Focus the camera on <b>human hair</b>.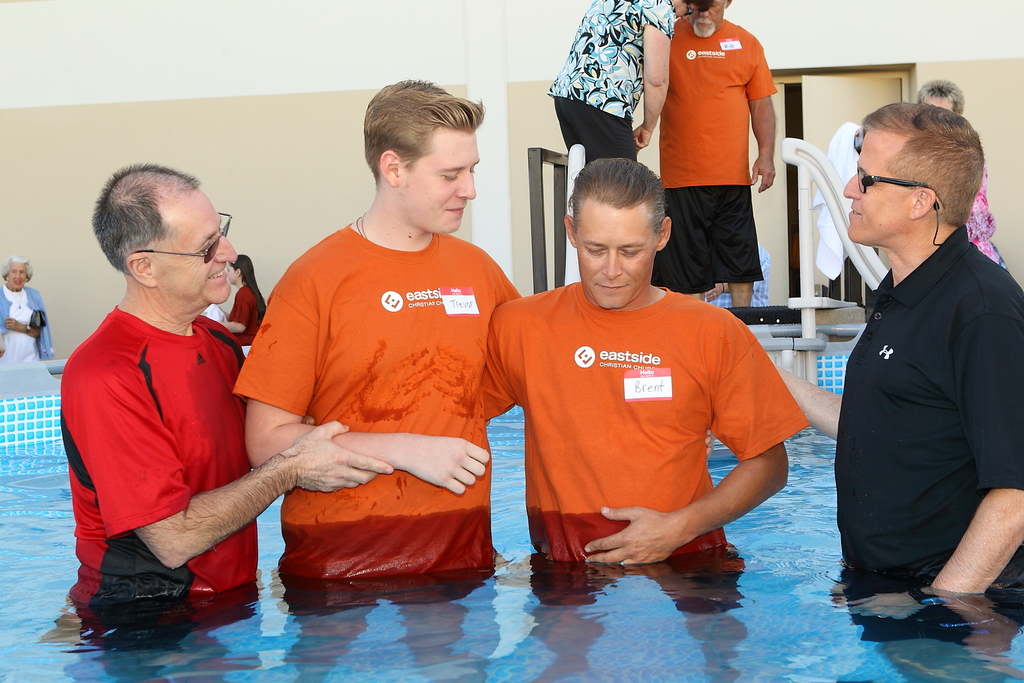
Focus region: bbox=(225, 252, 266, 320).
